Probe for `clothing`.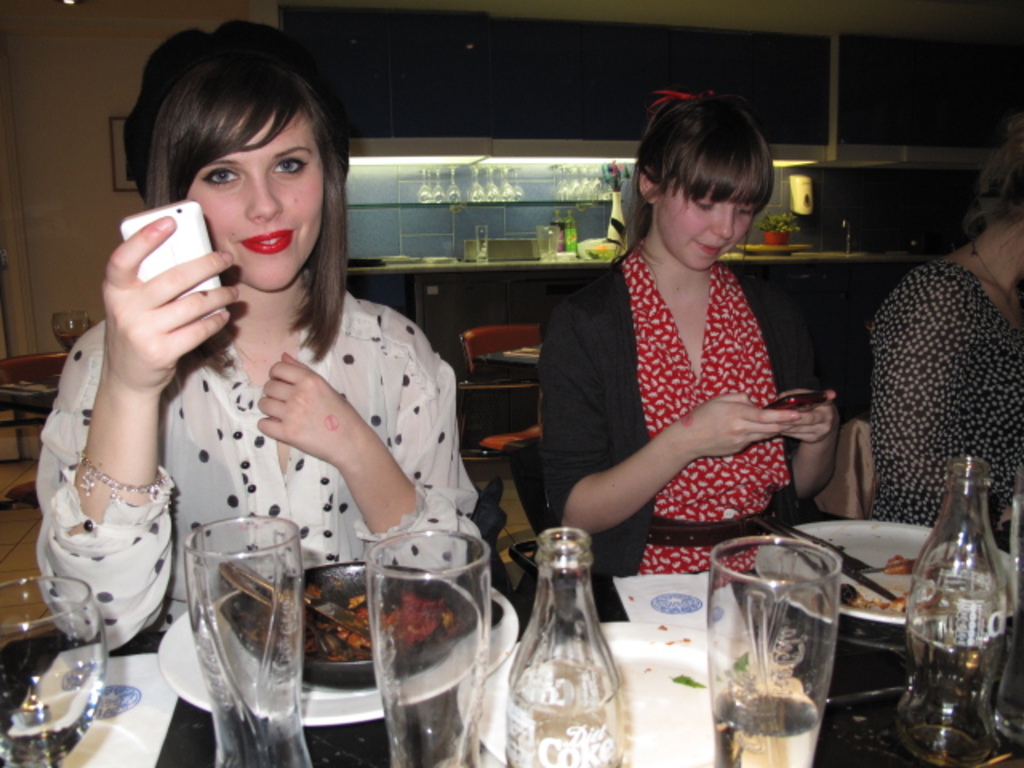
Probe result: <box>541,248,838,584</box>.
